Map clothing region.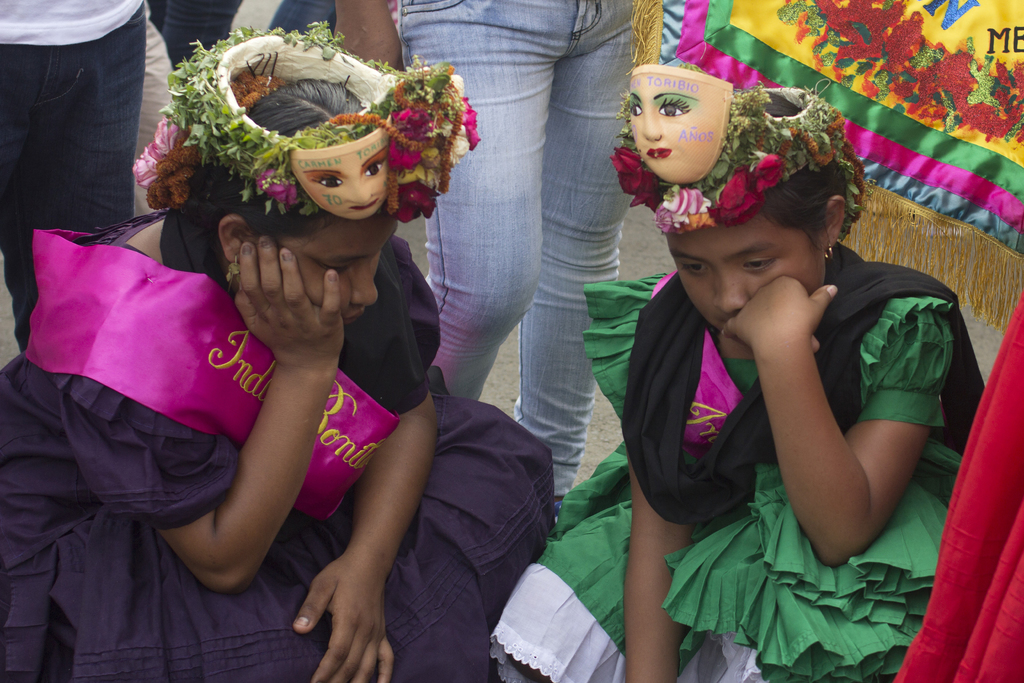
Mapped to bbox(490, 245, 983, 682).
